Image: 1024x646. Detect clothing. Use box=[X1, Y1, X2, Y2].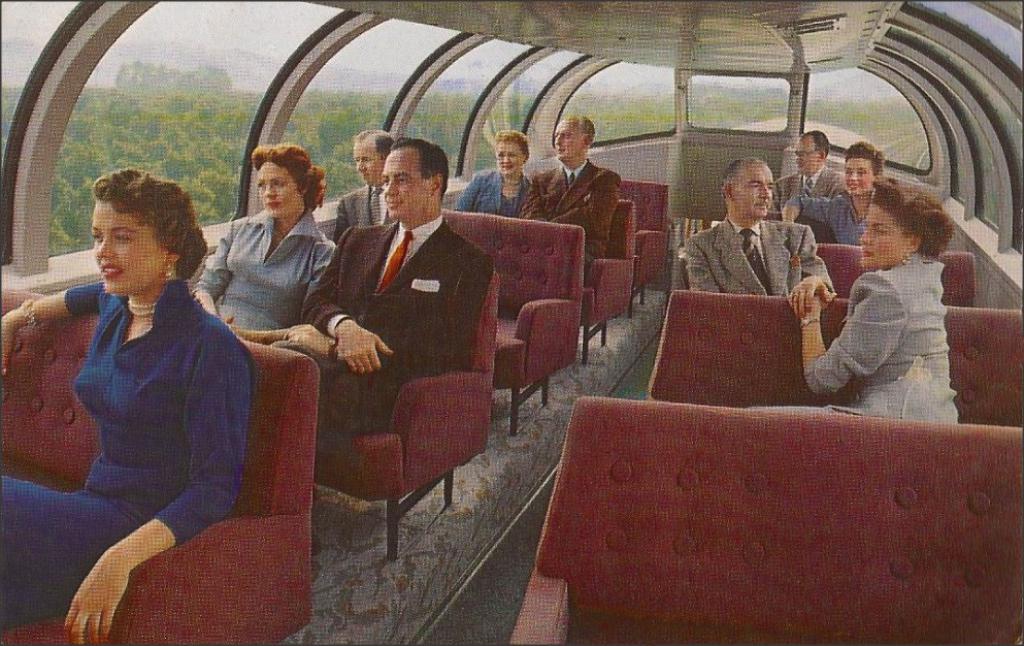
box=[682, 217, 831, 294].
